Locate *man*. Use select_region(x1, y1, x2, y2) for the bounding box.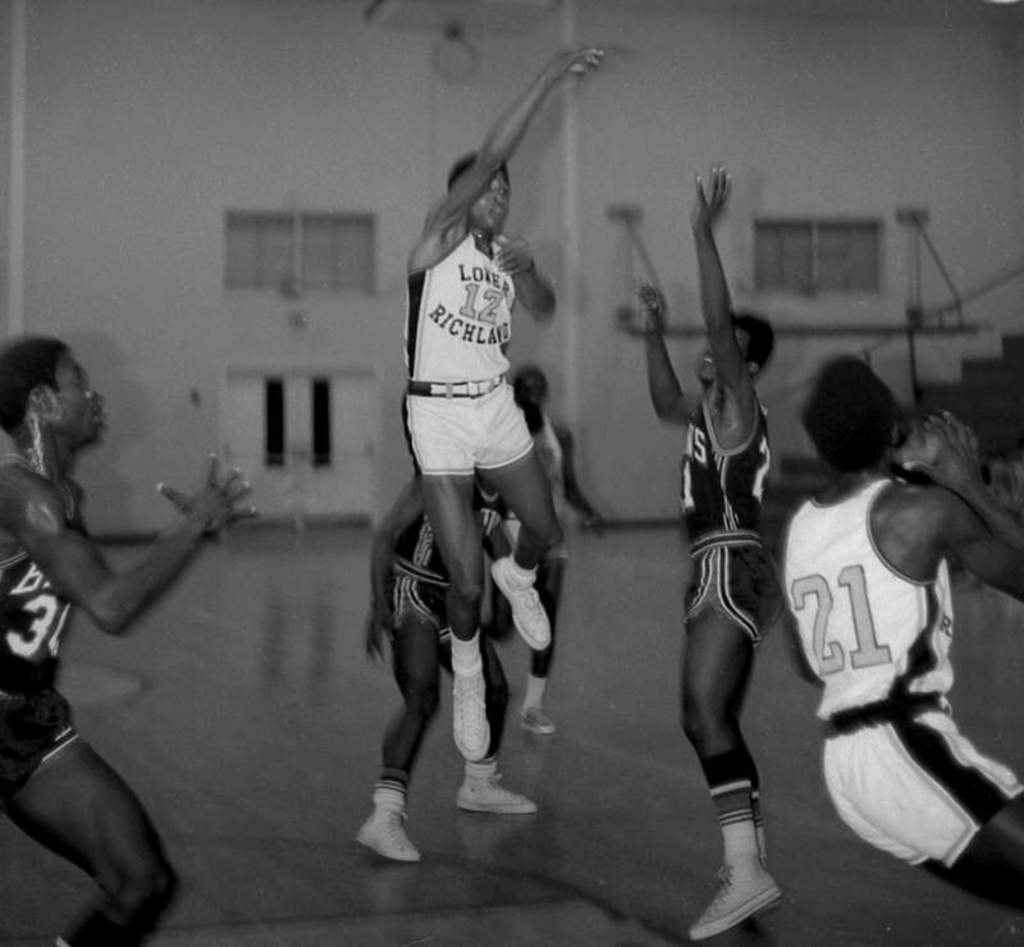
select_region(771, 353, 1023, 912).
